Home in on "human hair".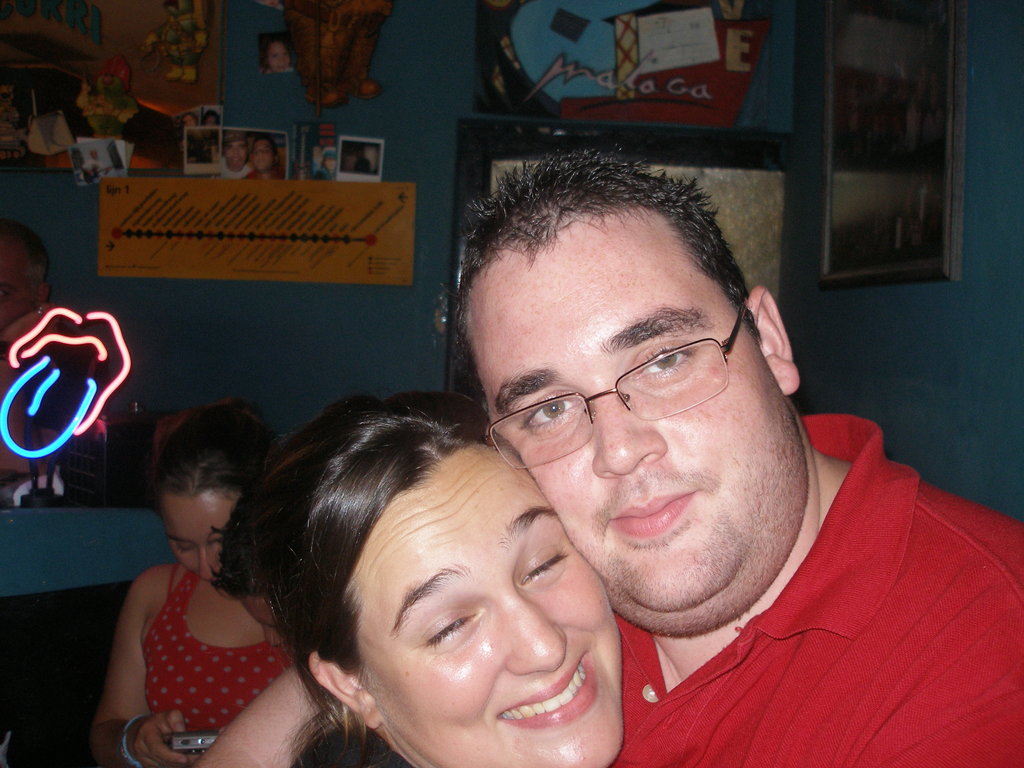
Homed in at locate(469, 155, 799, 468).
